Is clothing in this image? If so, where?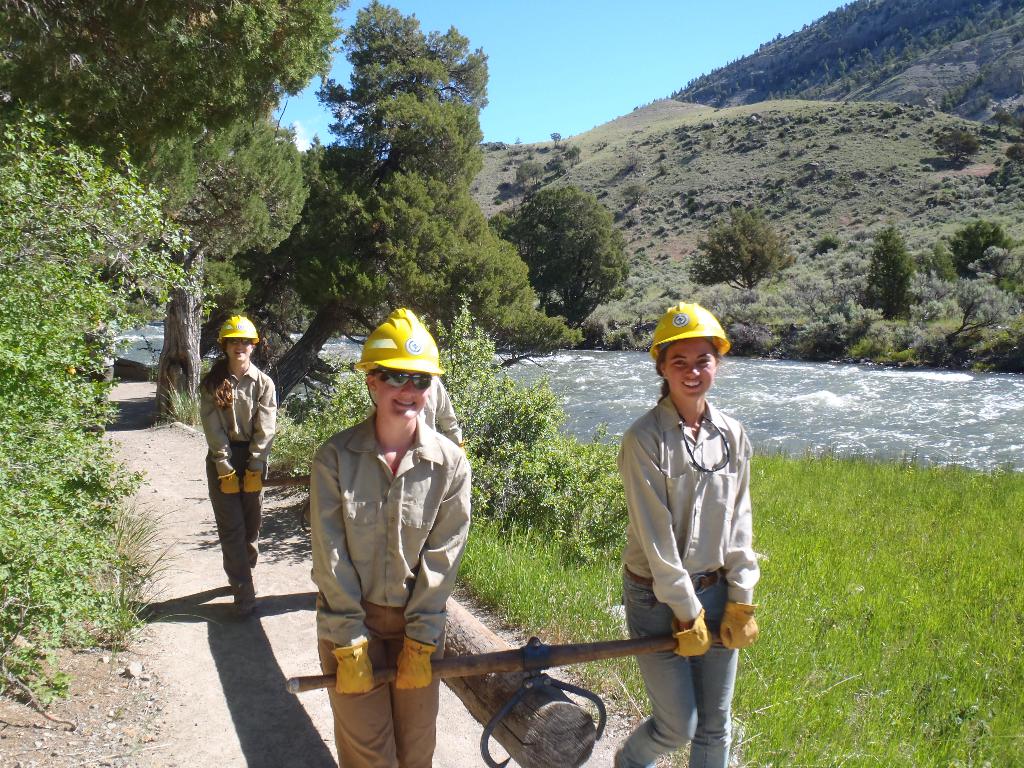
Yes, at select_region(616, 397, 769, 767).
